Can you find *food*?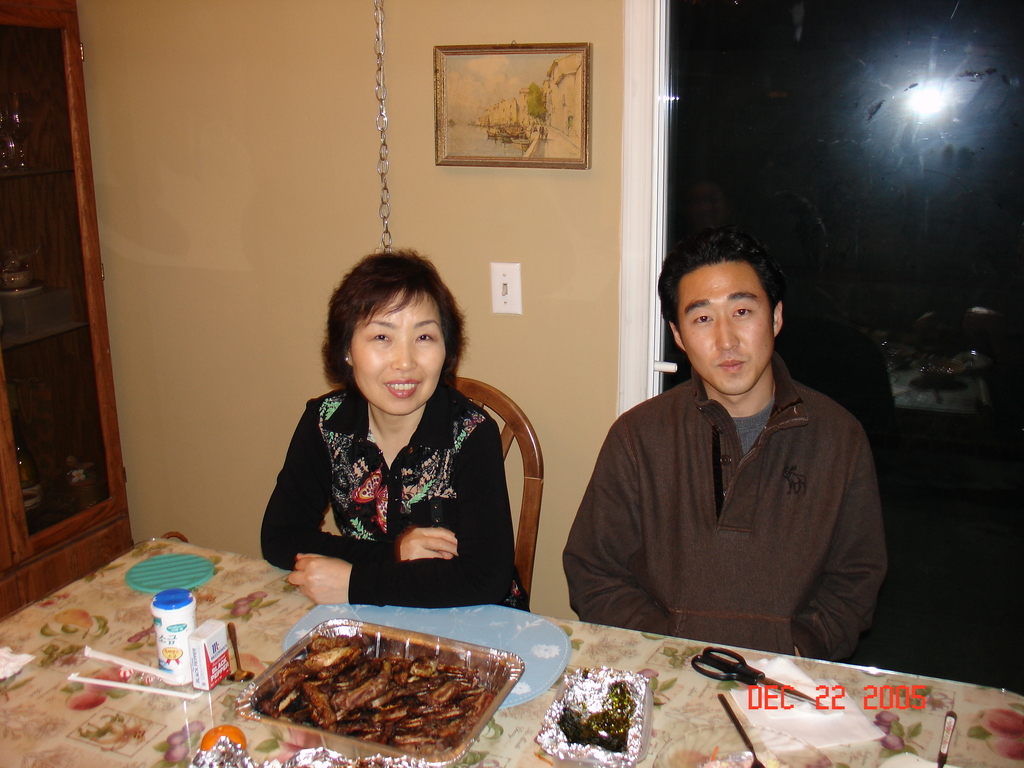
Yes, bounding box: detection(239, 627, 516, 755).
